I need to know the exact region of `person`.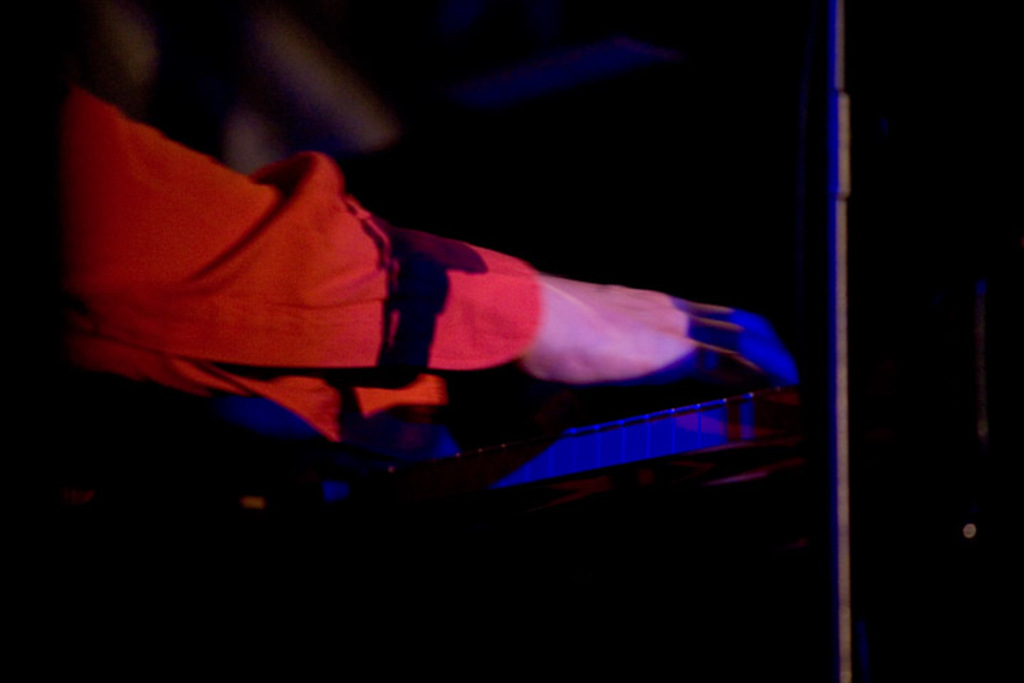
Region: 0, 0, 796, 682.
